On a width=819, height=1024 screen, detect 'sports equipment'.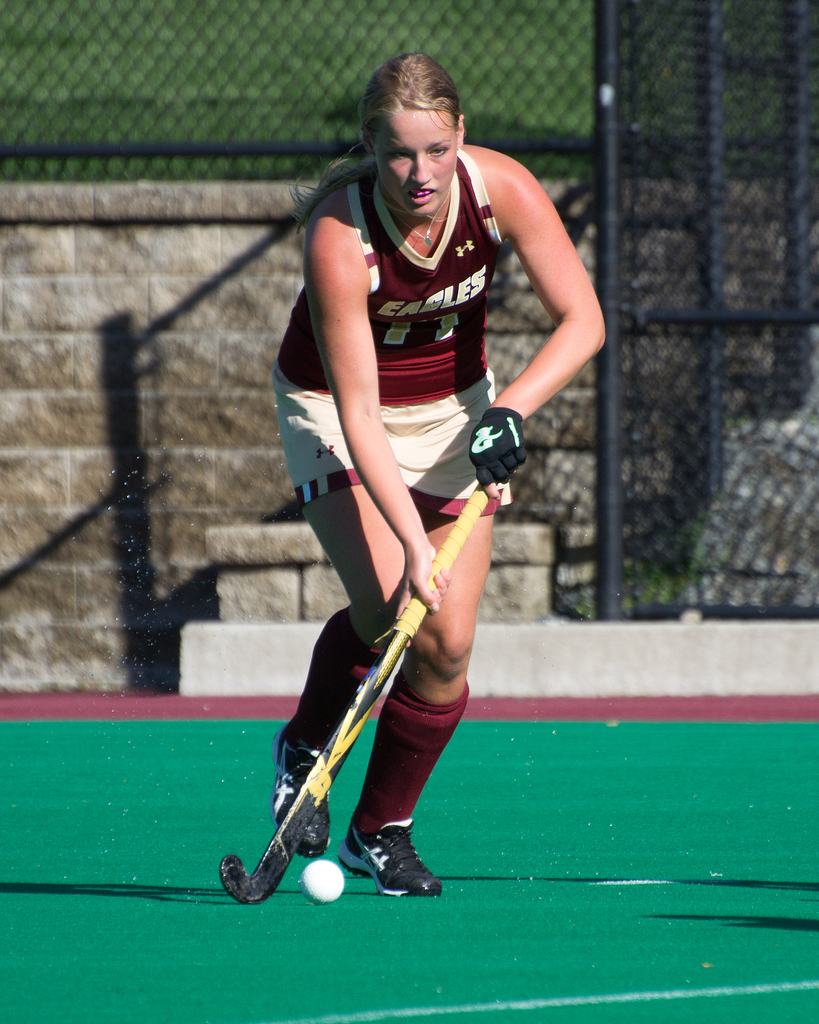
box(218, 481, 487, 906).
